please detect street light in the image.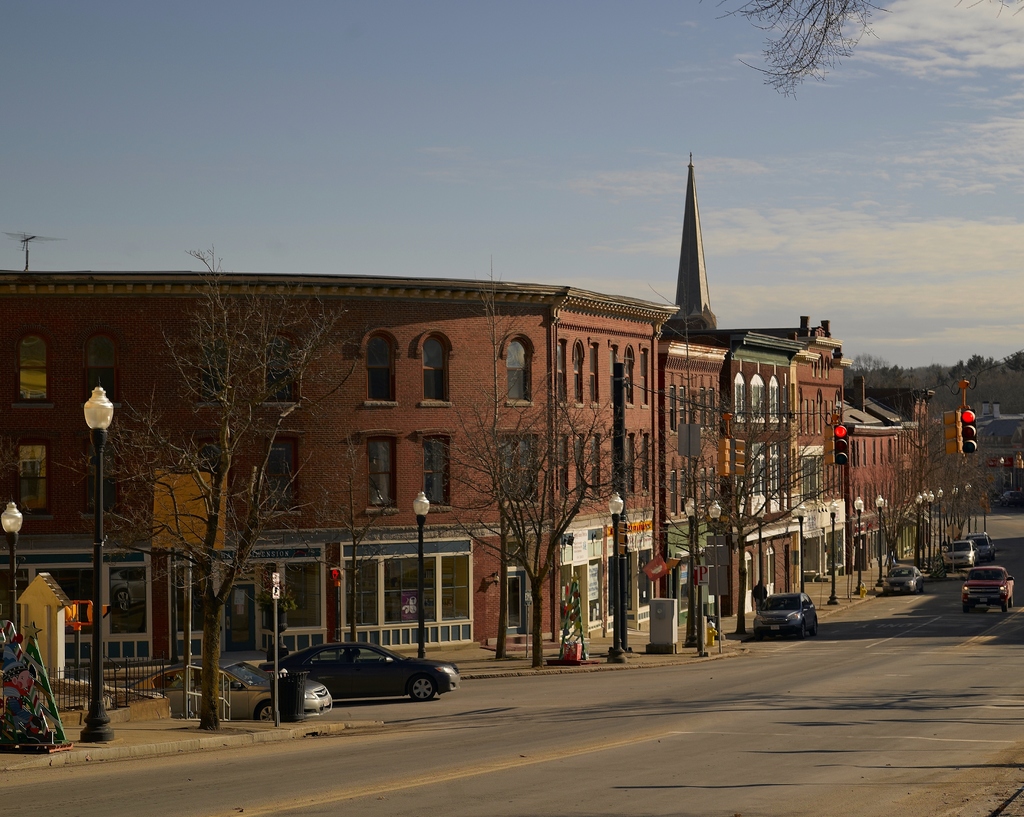
l=706, t=500, r=725, b=650.
